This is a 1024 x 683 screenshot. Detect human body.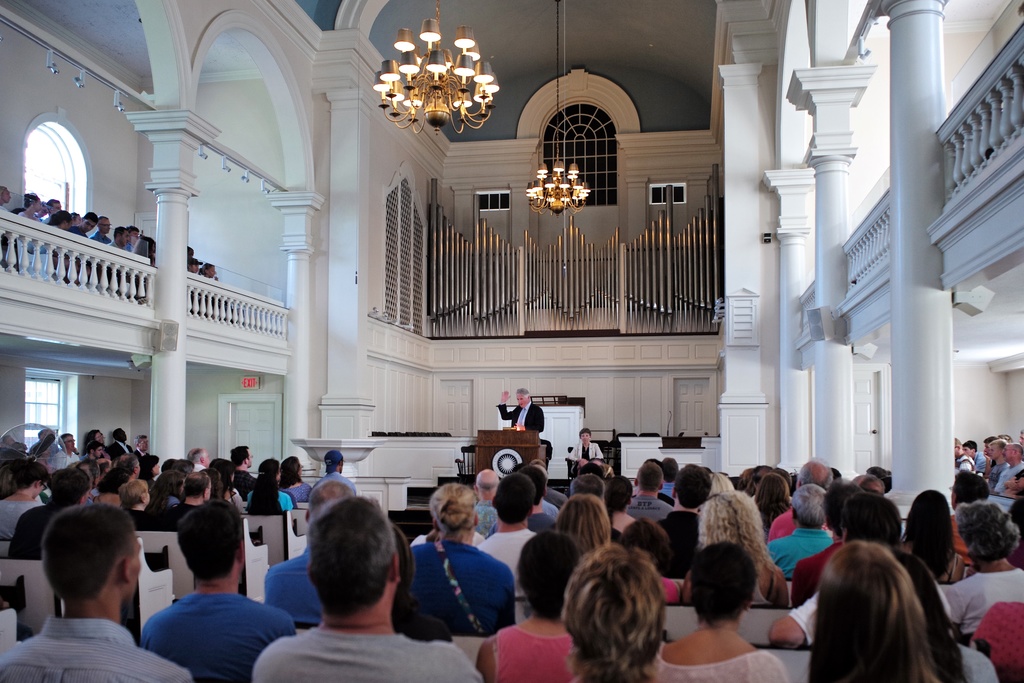
select_region(249, 496, 483, 682).
